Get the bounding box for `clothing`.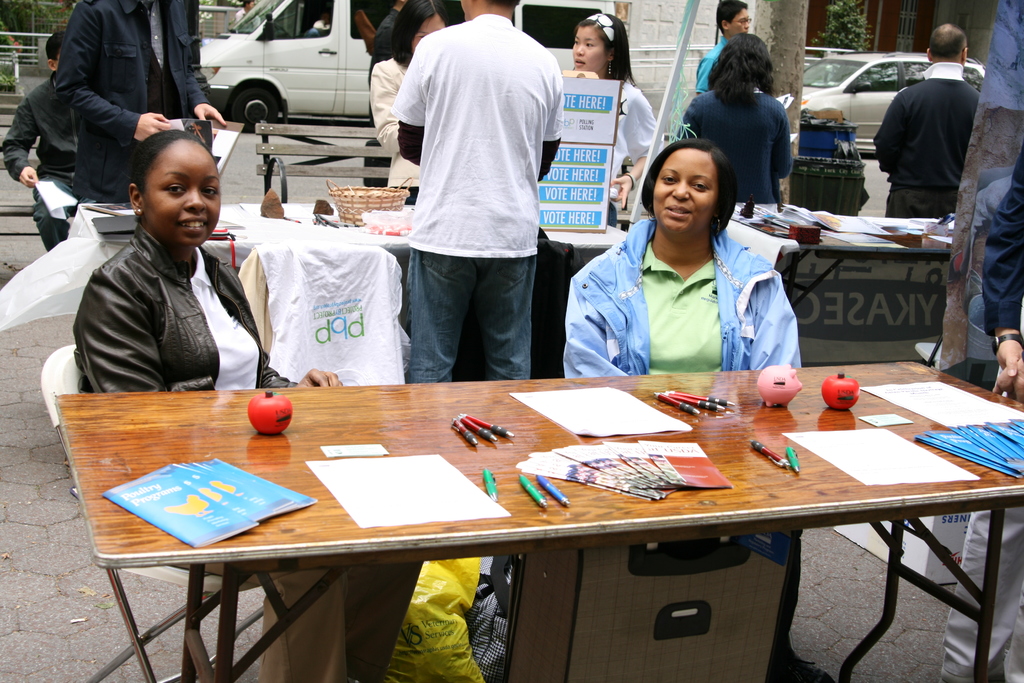
868 63 976 213.
